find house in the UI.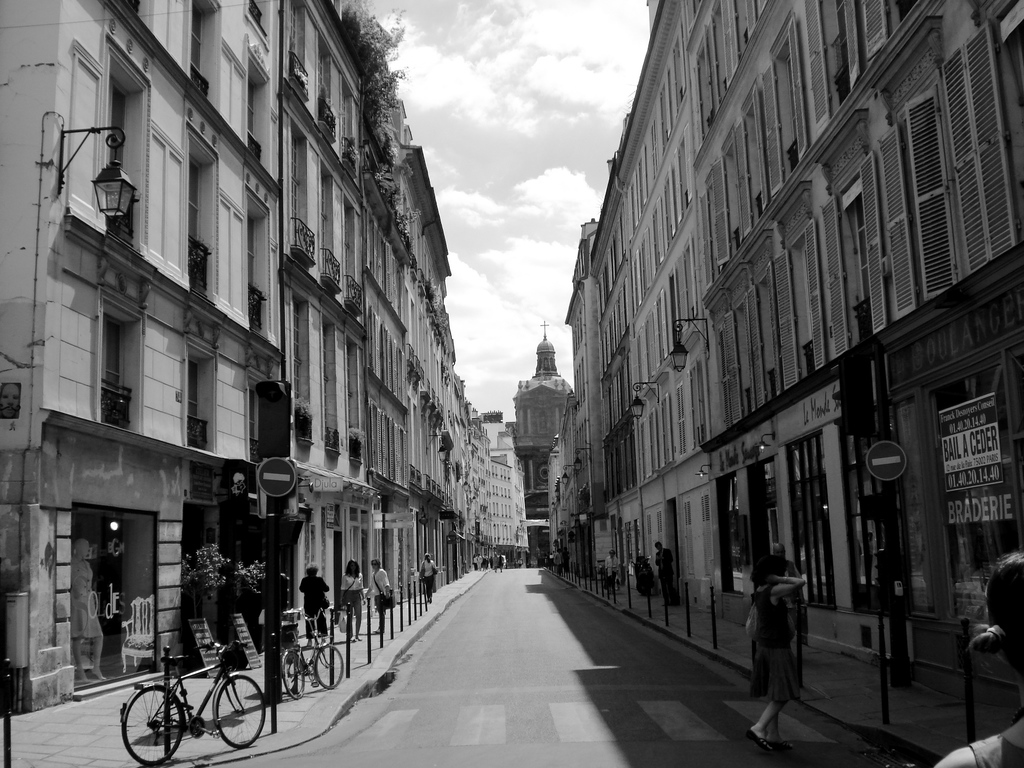
UI element at 502 314 577 557.
